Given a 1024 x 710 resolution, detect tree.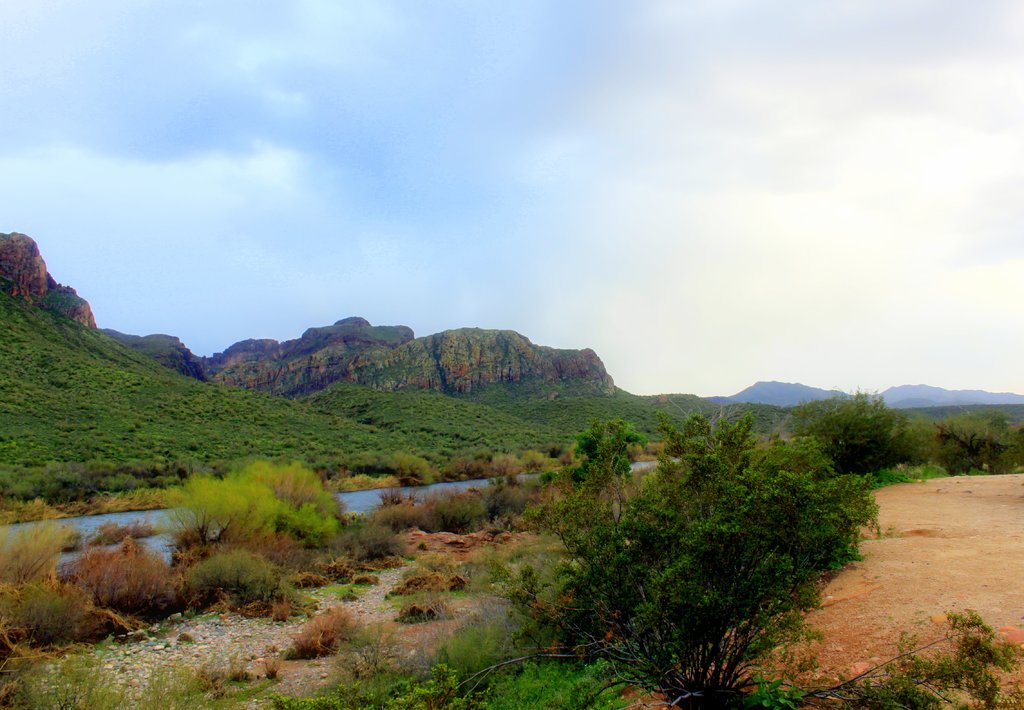
bbox=[138, 659, 258, 709].
